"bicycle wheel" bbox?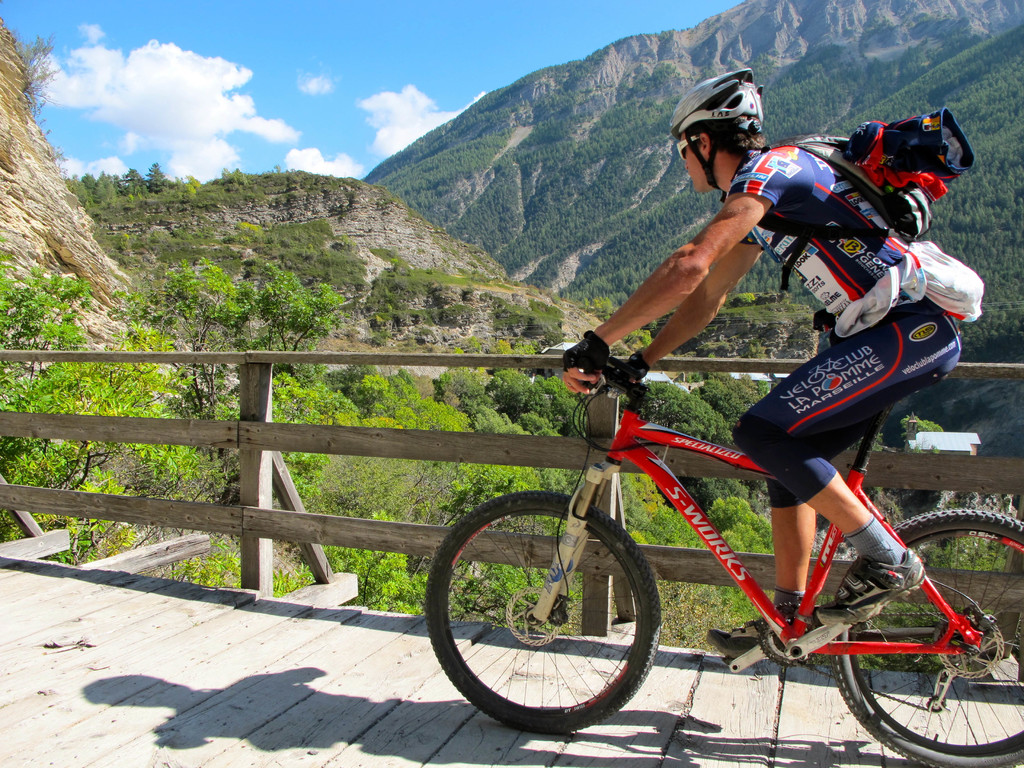
(824, 505, 1023, 767)
